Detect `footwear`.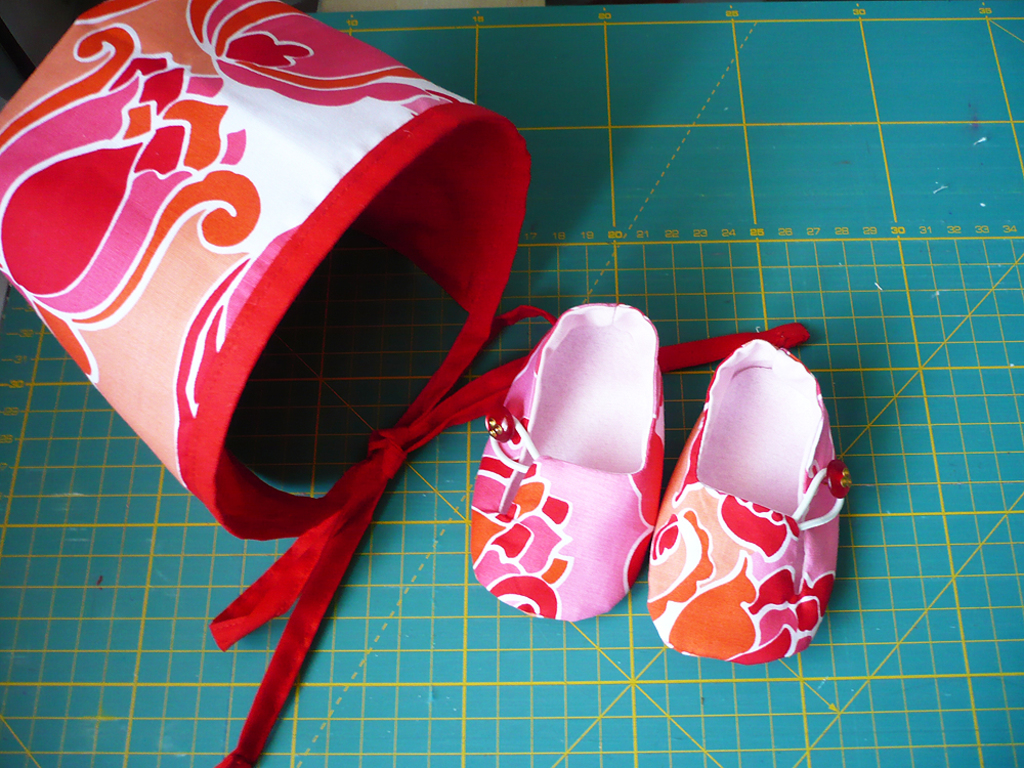
Detected at Rect(468, 301, 671, 620).
